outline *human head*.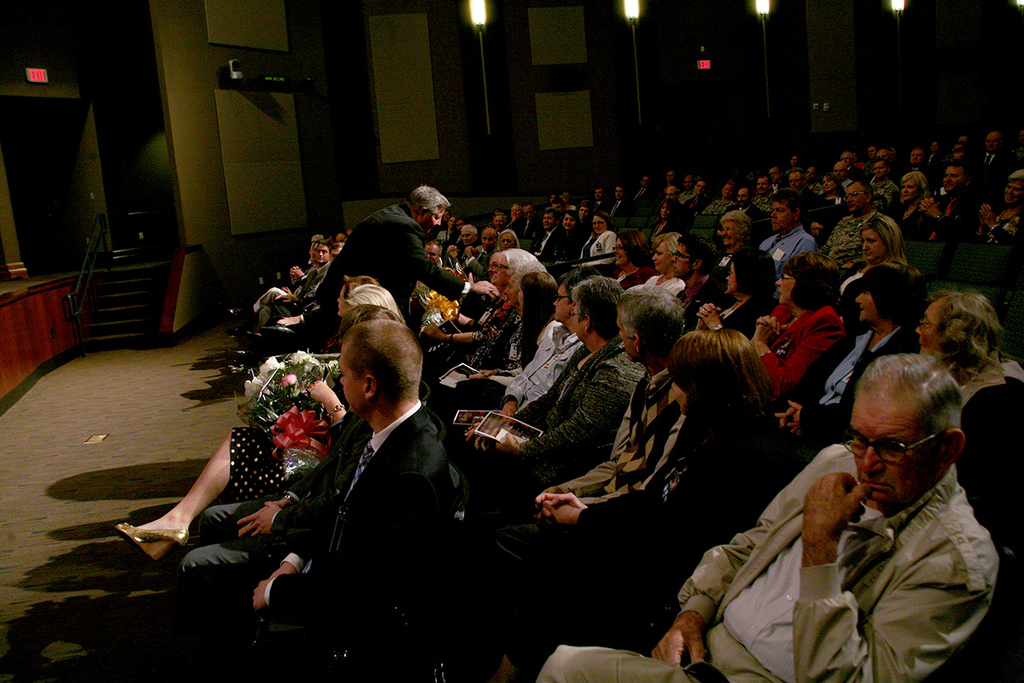
Outline: <box>833,351,966,498</box>.
